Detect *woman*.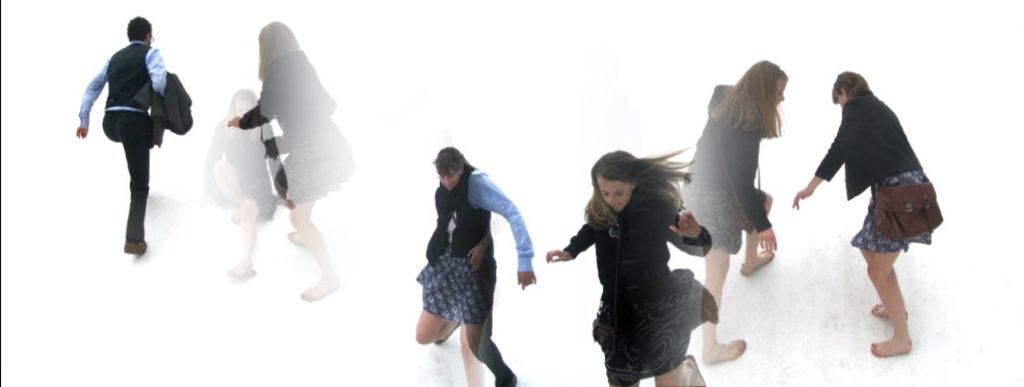
Detected at bbox=(535, 150, 736, 386).
